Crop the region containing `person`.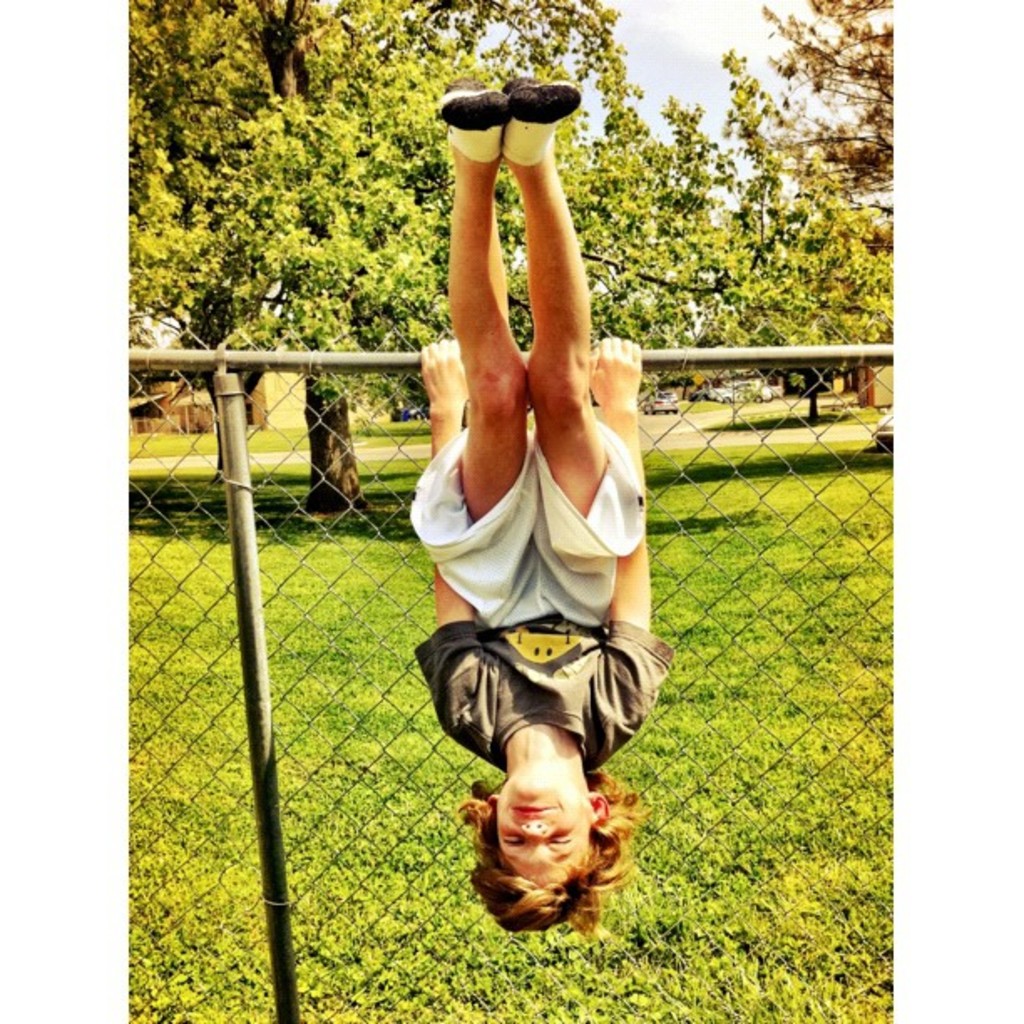
Crop region: bbox(410, 74, 673, 949).
